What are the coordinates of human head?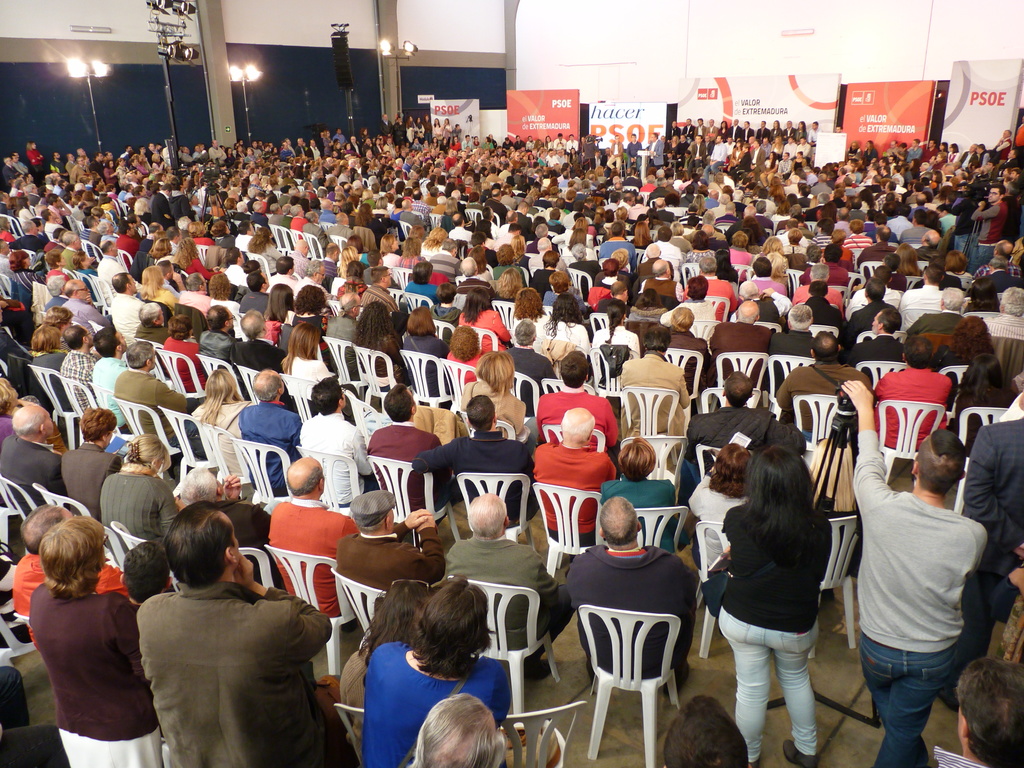
45,208,57,219.
